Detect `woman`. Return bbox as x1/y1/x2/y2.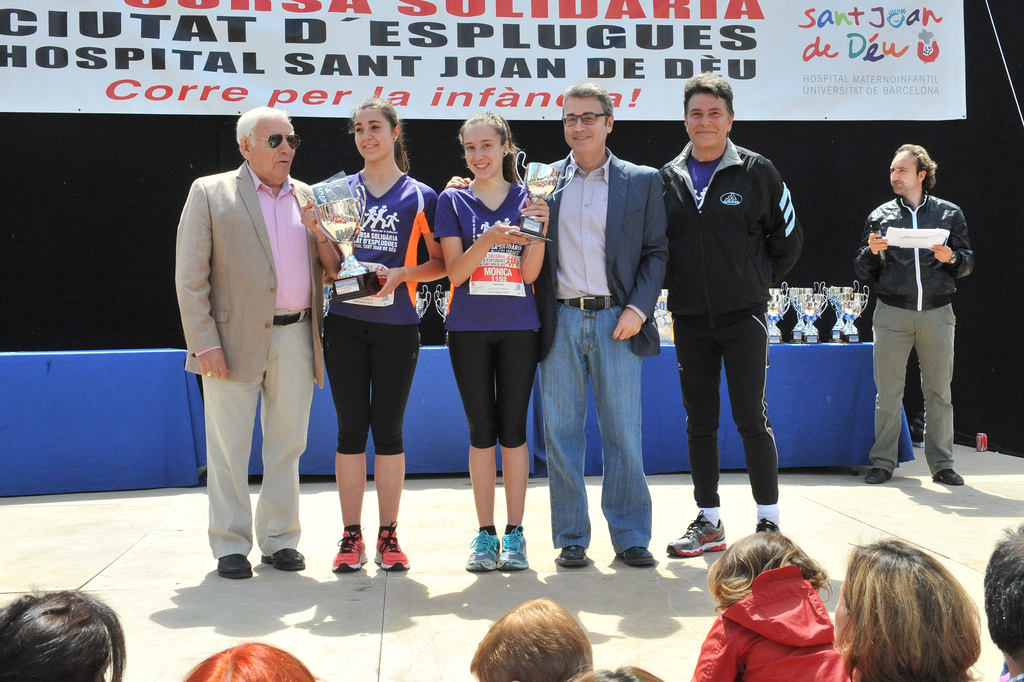
834/540/982/681.
